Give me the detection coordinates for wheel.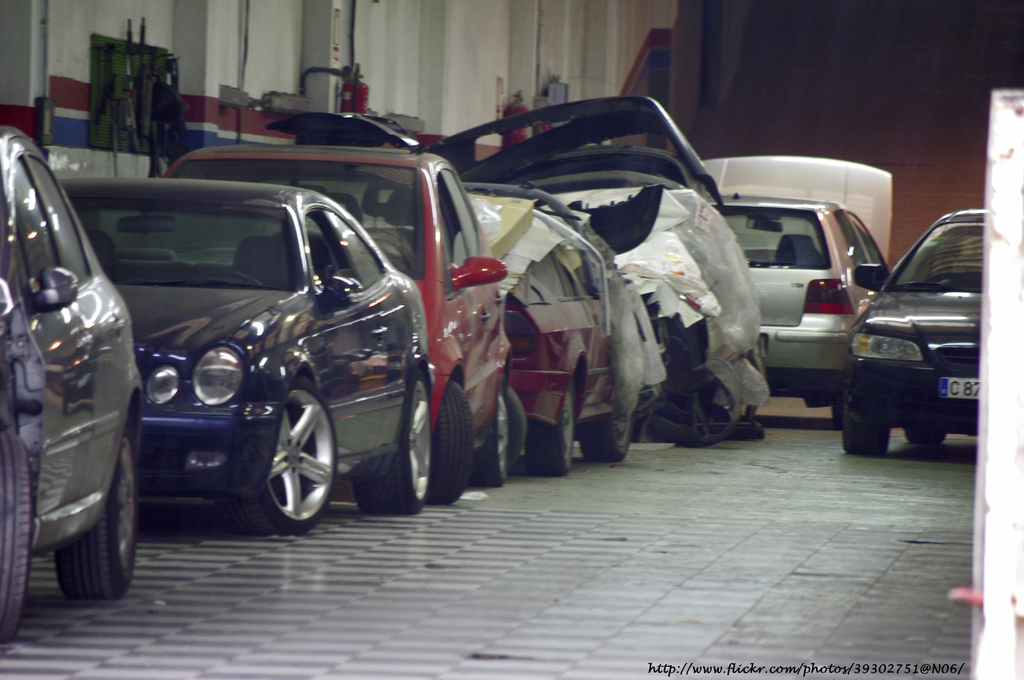
[left=522, top=378, right=577, bottom=473].
